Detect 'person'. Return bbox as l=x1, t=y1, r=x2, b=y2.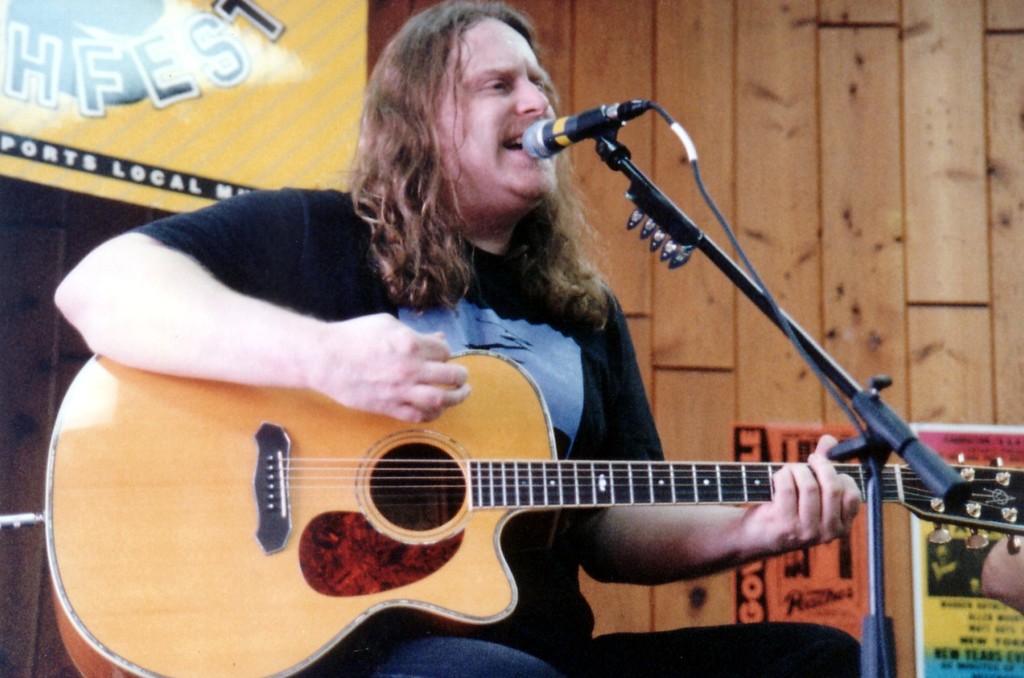
l=88, t=26, r=874, b=669.
